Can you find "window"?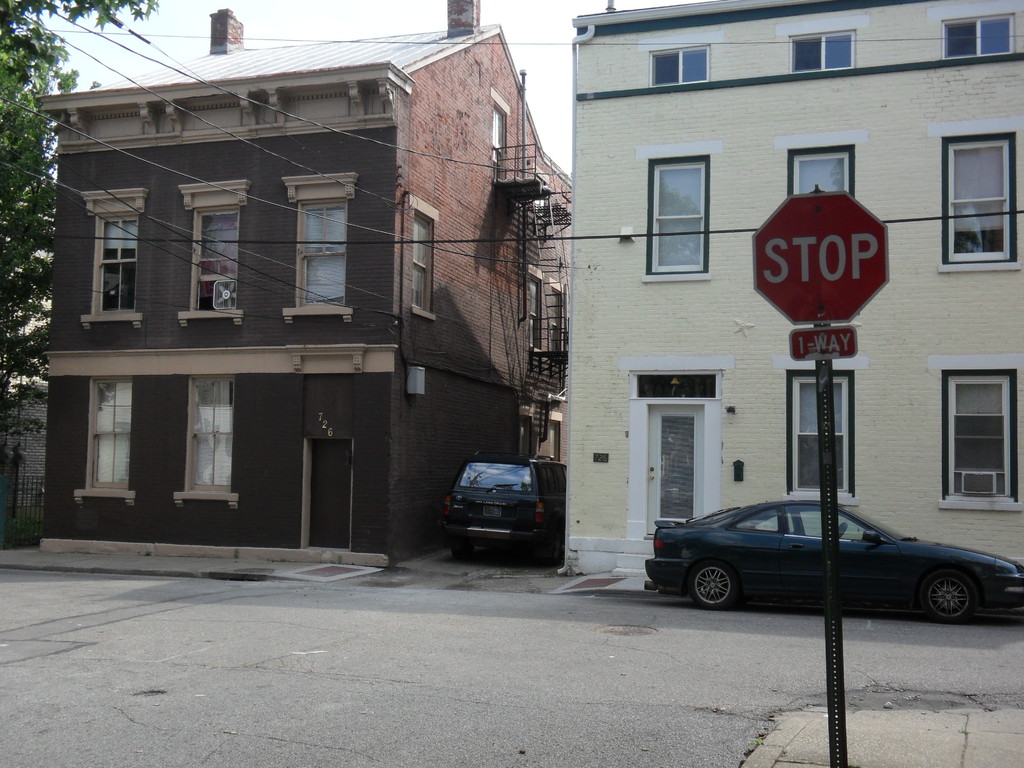
Yes, bounding box: Rect(783, 359, 875, 506).
